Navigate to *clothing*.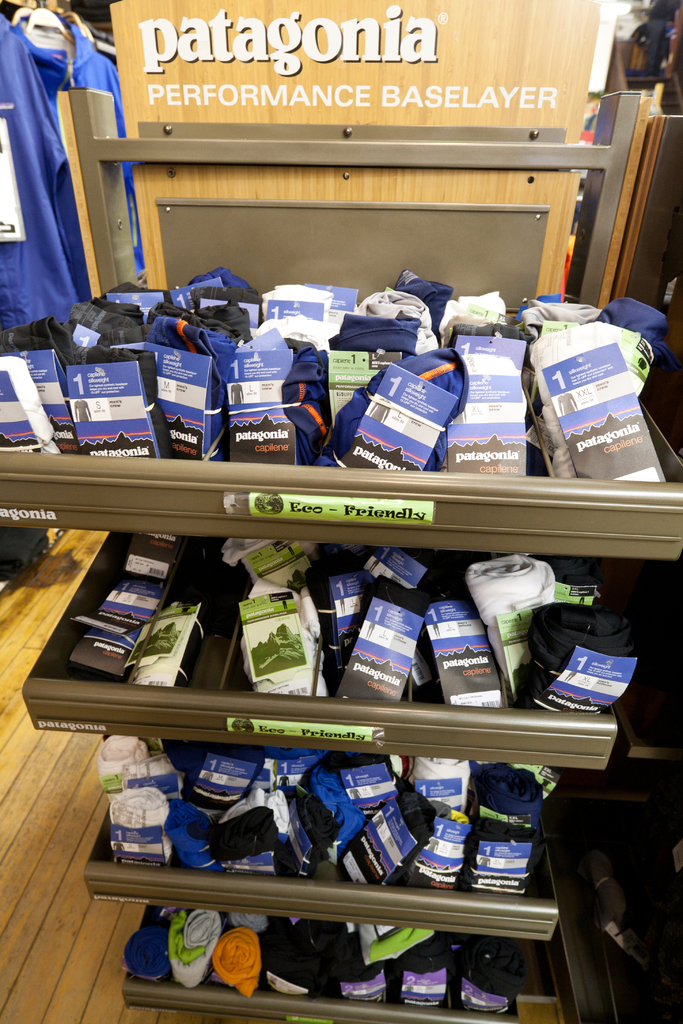
Navigation target: box=[0, 21, 152, 333].
